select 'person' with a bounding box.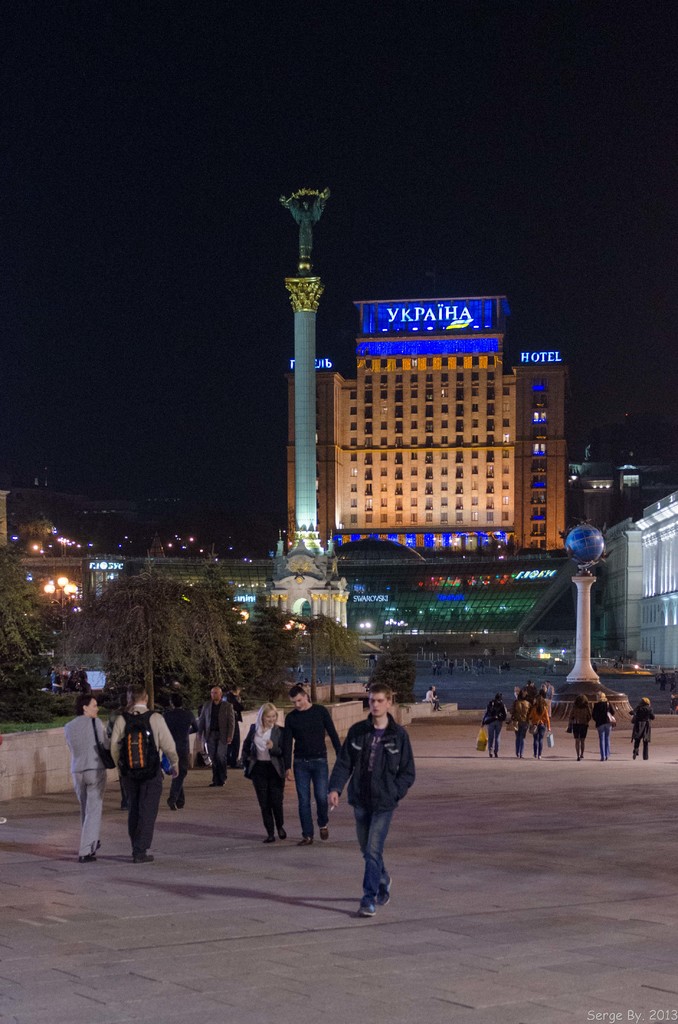
{"left": 587, "top": 687, "right": 611, "bottom": 757}.
